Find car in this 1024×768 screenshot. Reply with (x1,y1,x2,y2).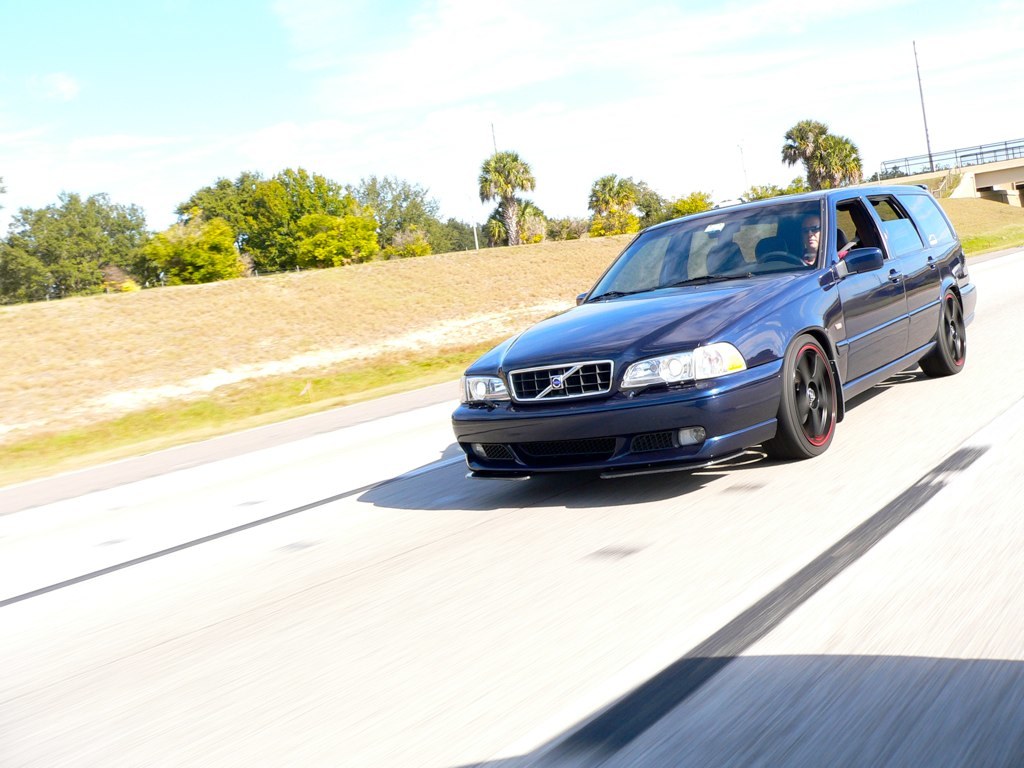
(448,176,964,489).
